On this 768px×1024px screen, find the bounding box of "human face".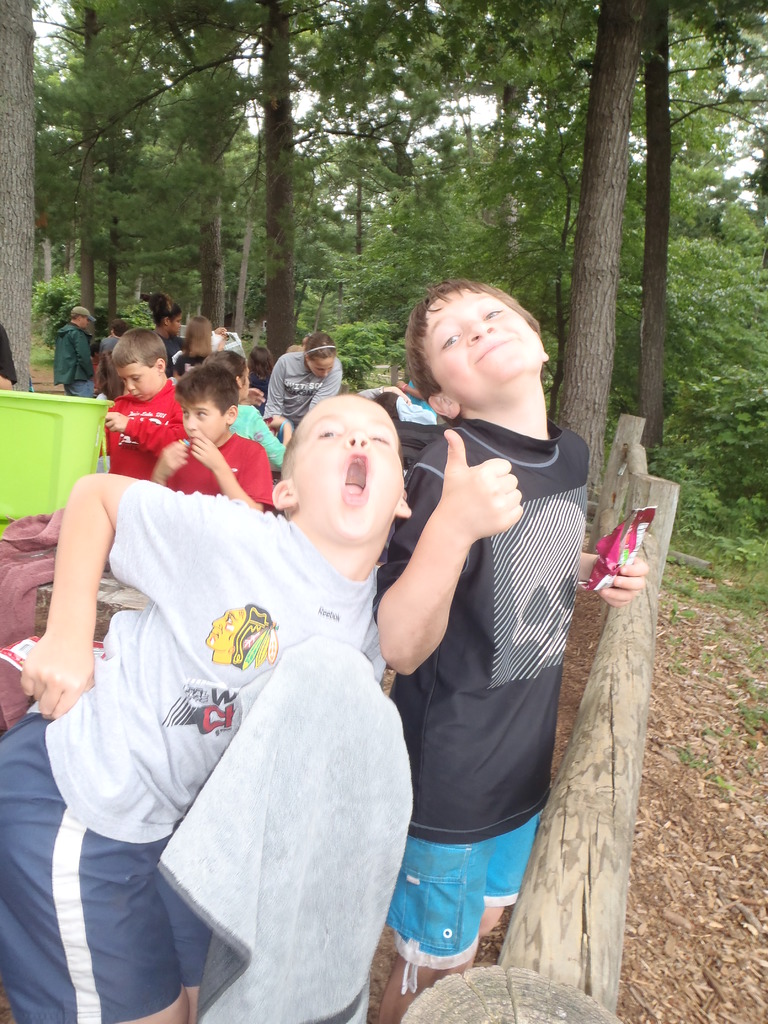
Bounding box: 115,360,172,404.
